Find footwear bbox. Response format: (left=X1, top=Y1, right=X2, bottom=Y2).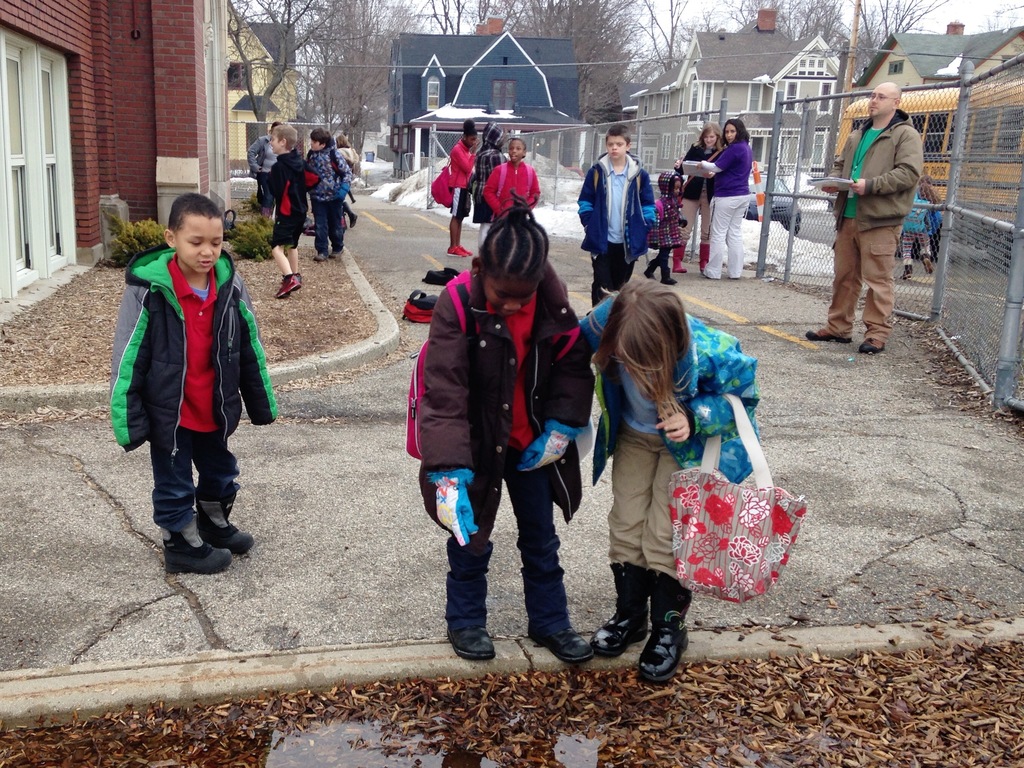
(left=644, top=262, right=655, bottom=279).
